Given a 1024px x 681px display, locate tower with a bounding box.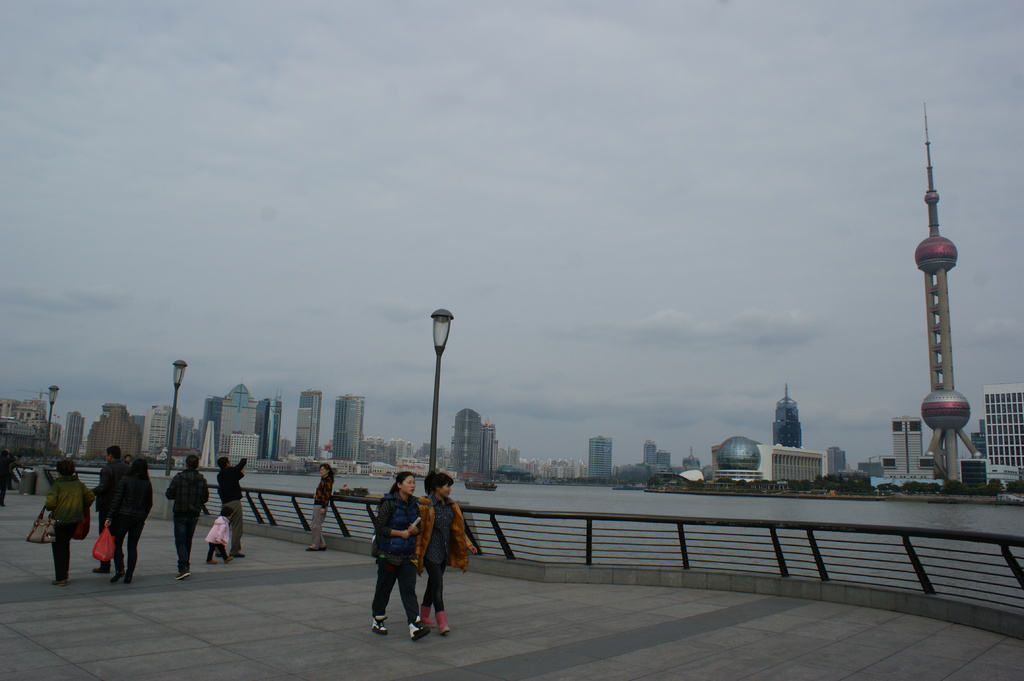
Located: <region>645, 444, 652, 476</region>.
